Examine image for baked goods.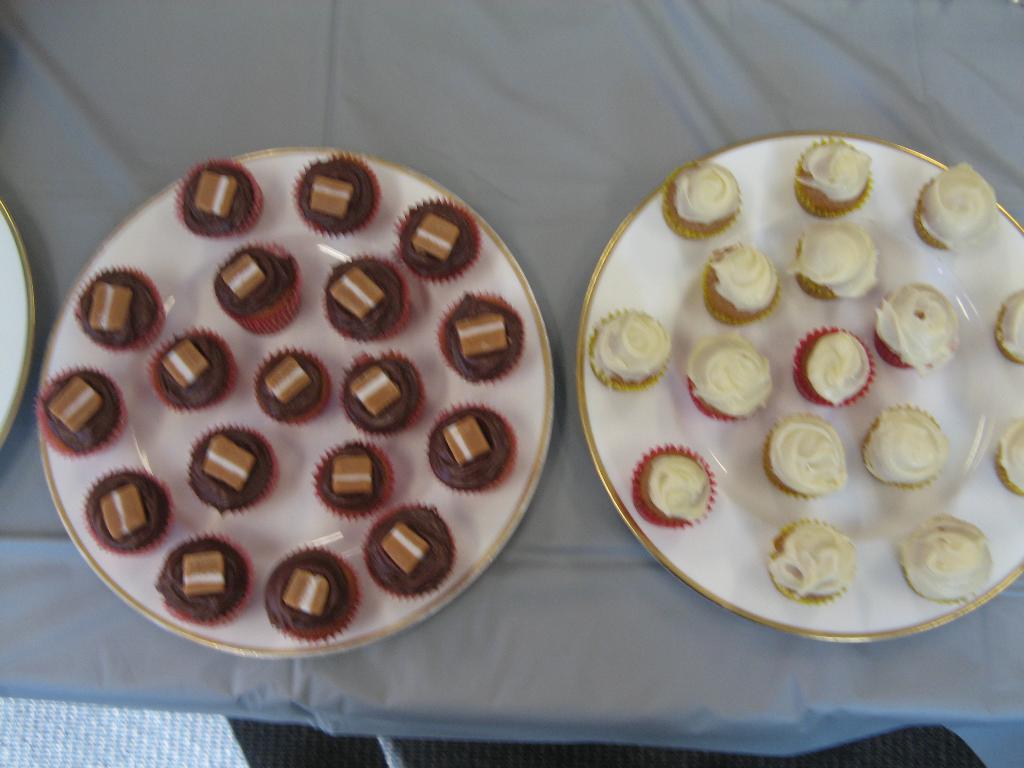
Examination result: [993, 284, 1023, 364].
